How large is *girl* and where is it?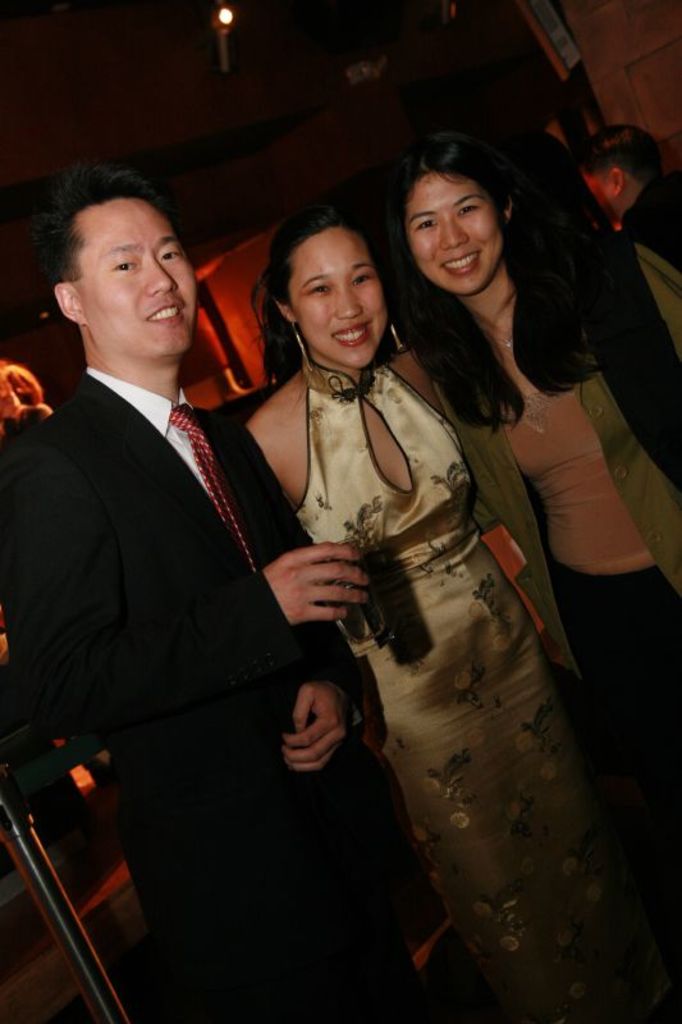
Bounding box: (x1=399, y1=133, x2=681, y2=767).
